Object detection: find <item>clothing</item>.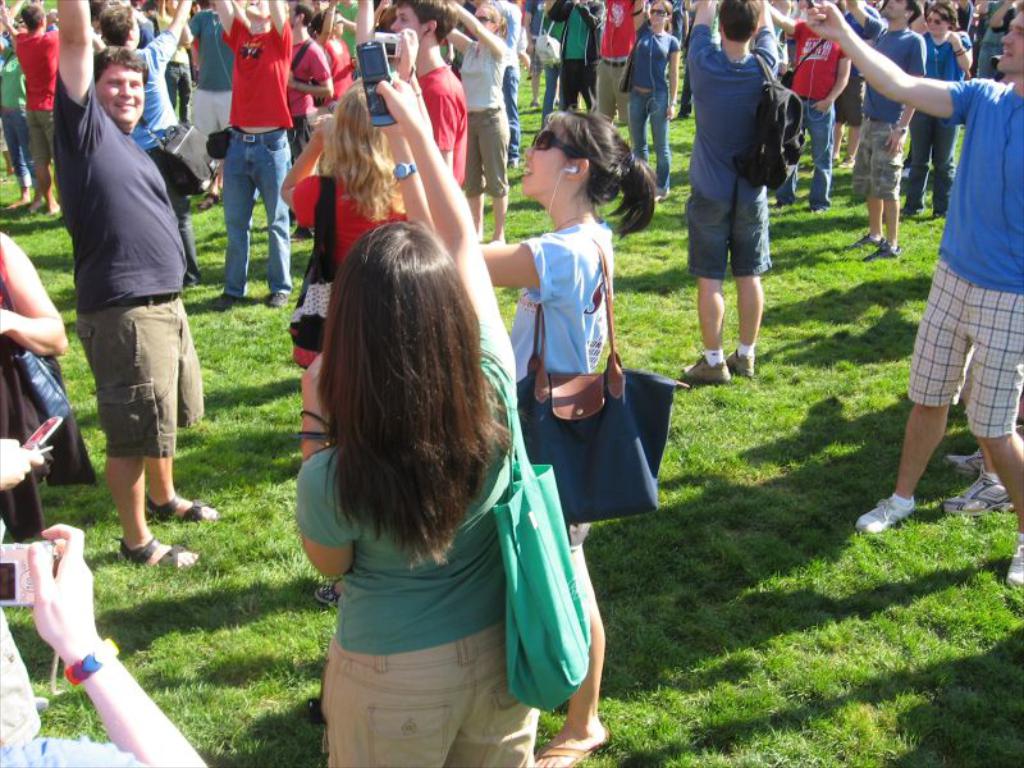
bbox(900, 38, 975, 212).
